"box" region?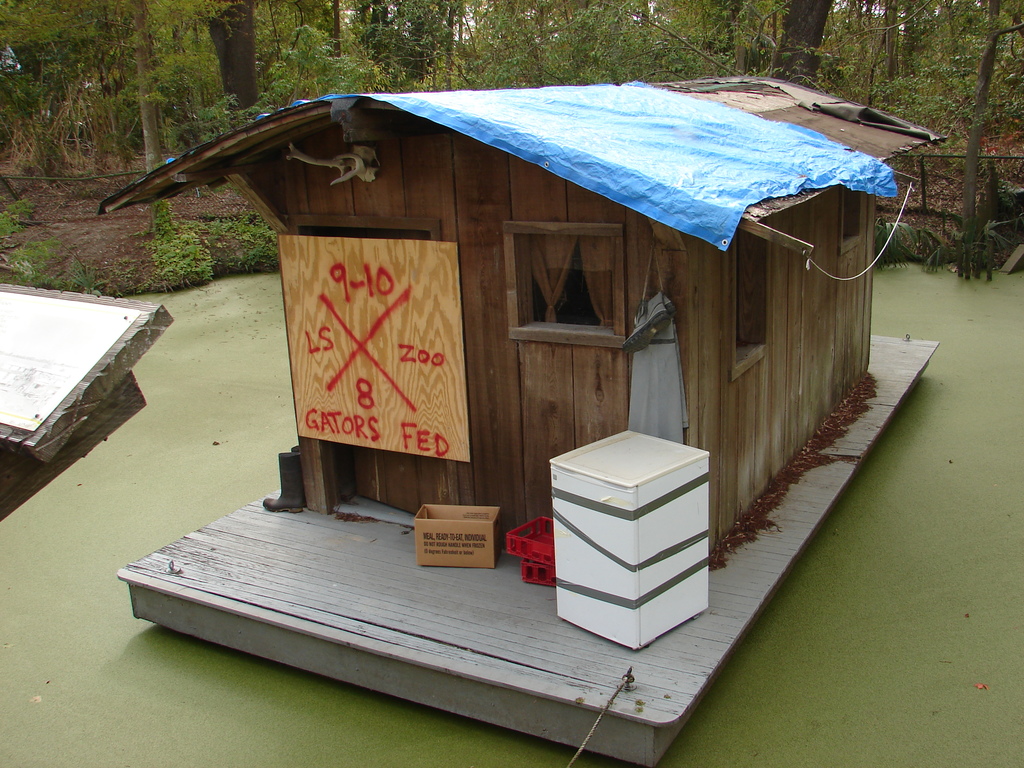
(left=524, top=561, right=560, bottom=589)
